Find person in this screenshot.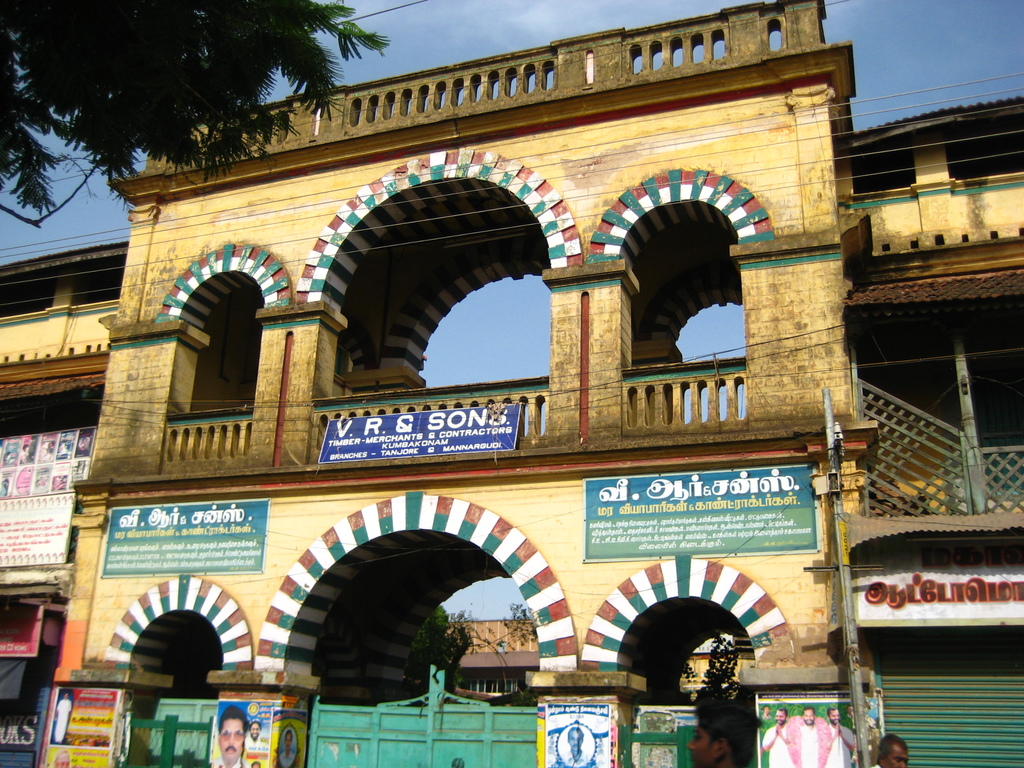
The bounding box for person is bbox=[54, 688, 80, 745].
